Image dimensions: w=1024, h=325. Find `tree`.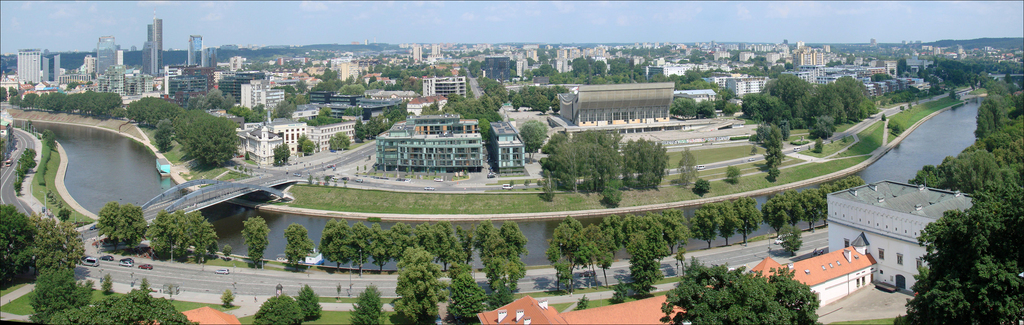
612,237,662,299.
